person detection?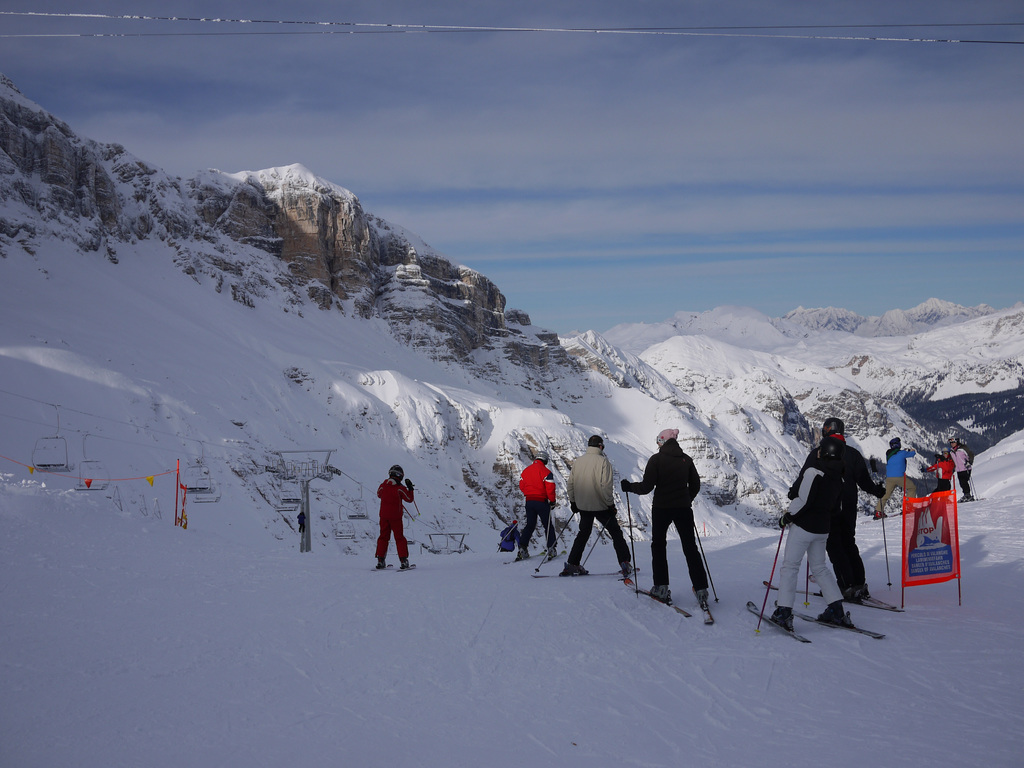
crop(872, 436, 915, 520)
